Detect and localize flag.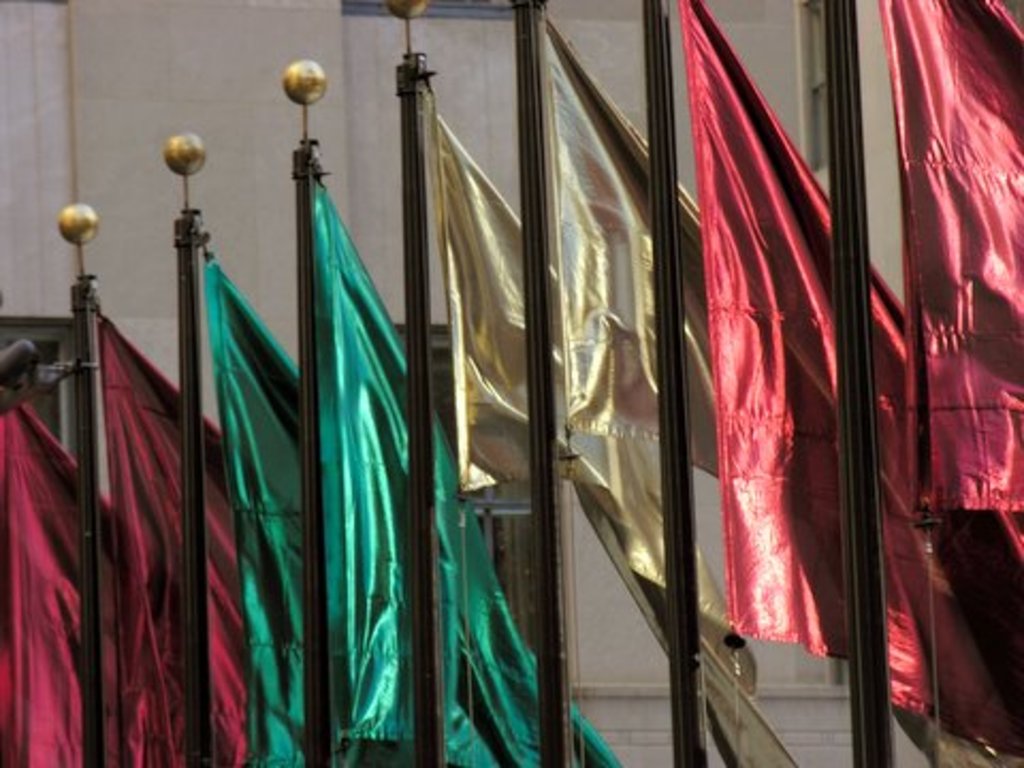
Localized at bbox(864, 0, 1022, 523).
